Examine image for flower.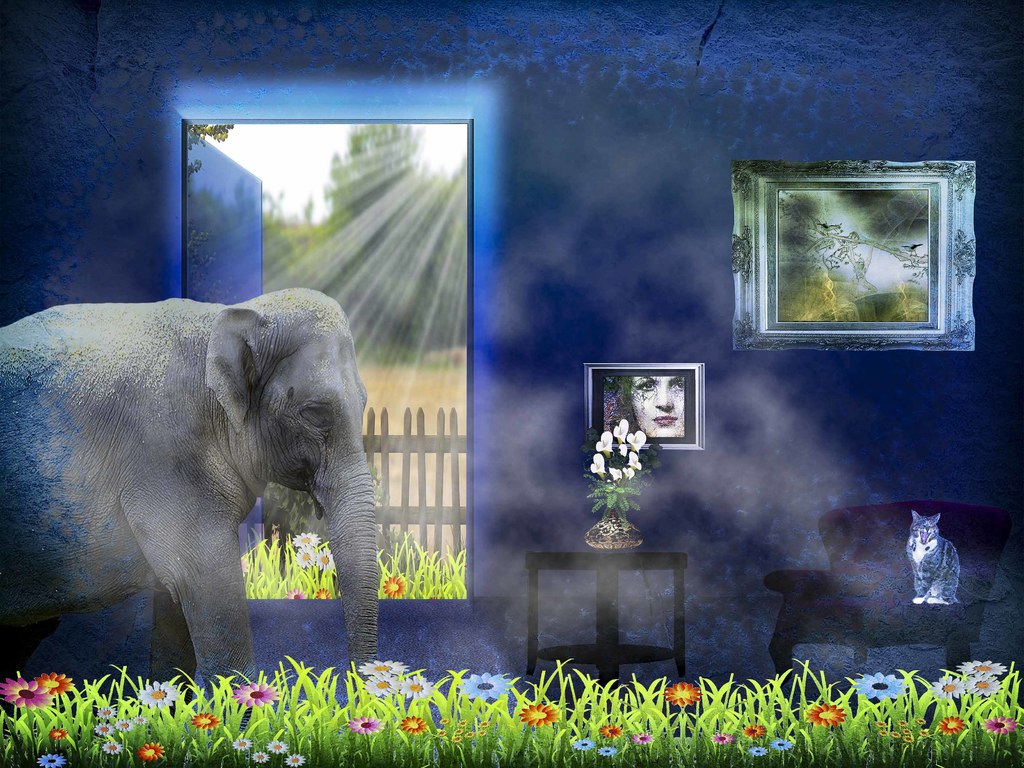
Examination result: box(191, 709, 221, 729).
